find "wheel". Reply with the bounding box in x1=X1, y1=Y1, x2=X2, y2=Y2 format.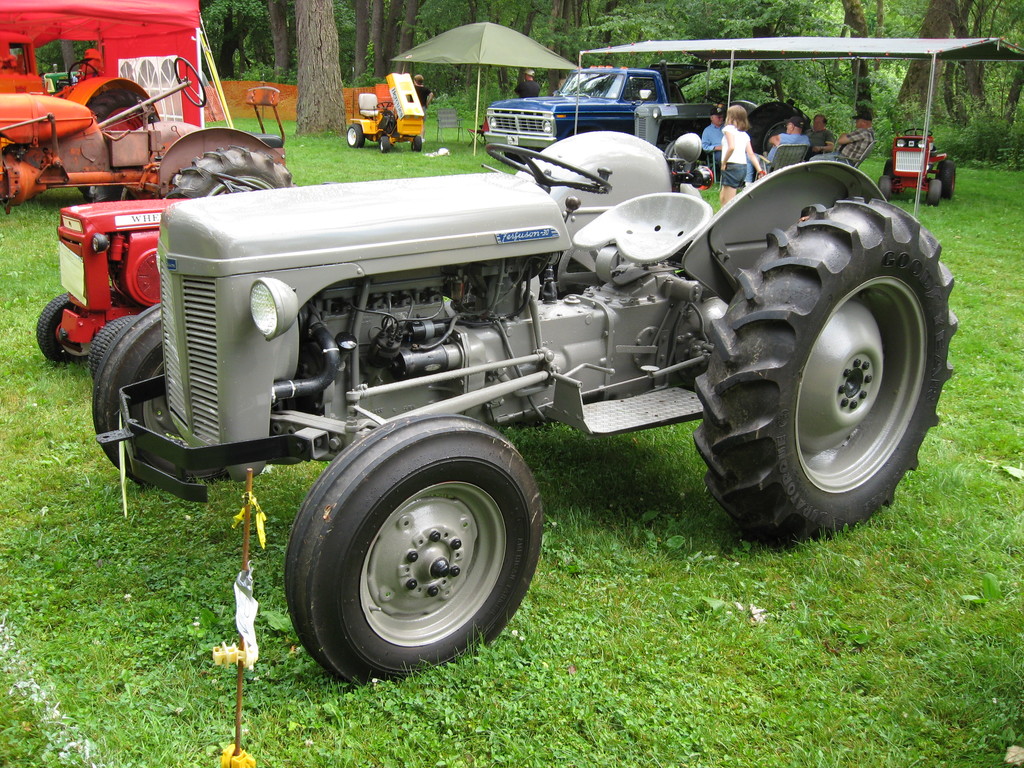
x1=664, y1=140, x2=690, y2=169.
